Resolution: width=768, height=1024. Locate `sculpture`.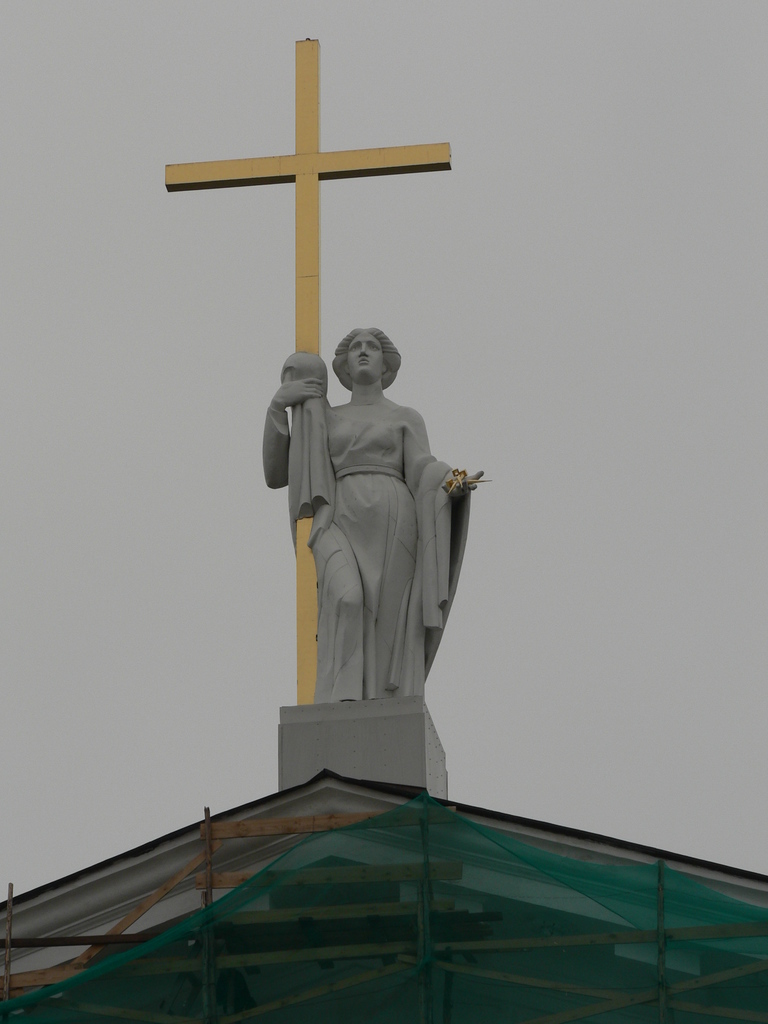
[left=255, top=279, right=505, bottom=822].
